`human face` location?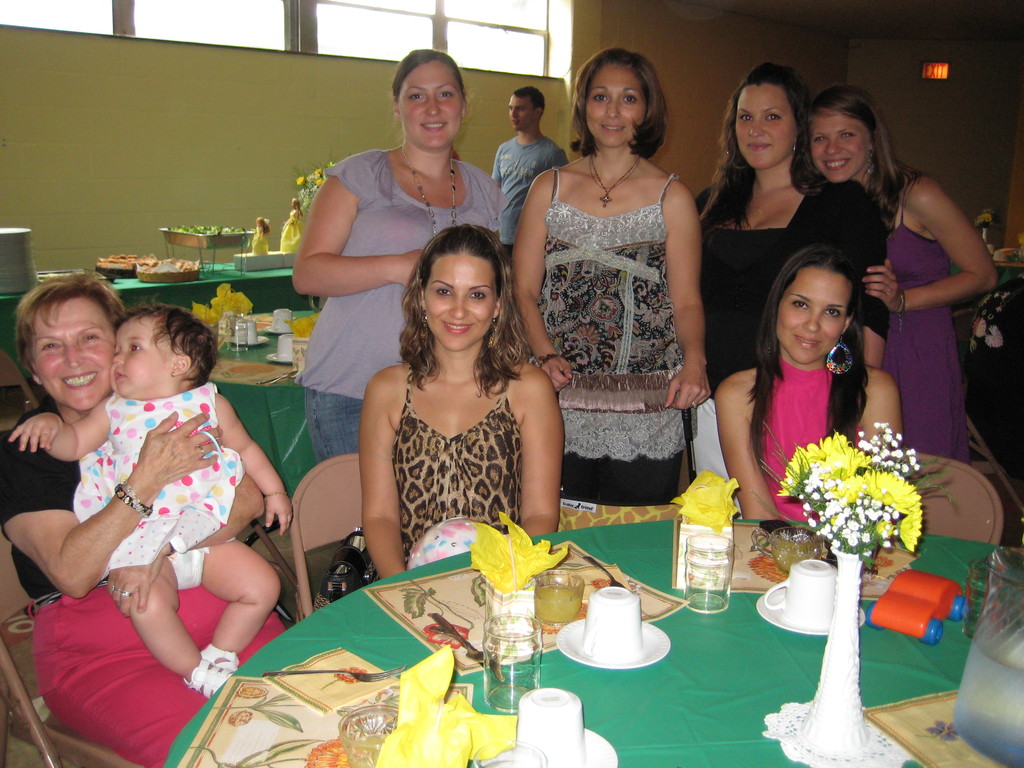
{"x1": 733, "y1": 84, "x2": 797, "y2": 169}
